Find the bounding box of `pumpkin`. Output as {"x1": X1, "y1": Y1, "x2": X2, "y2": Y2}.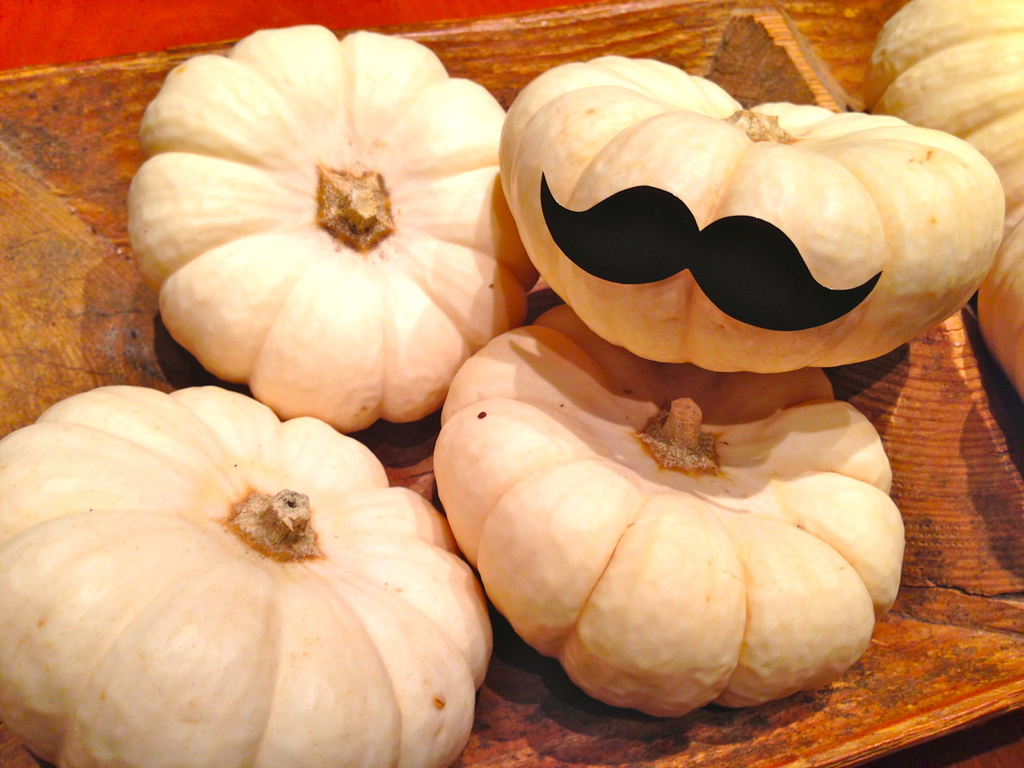
{"x1": 123, "y1": 20, "x2": 543, "y2": 438}.
